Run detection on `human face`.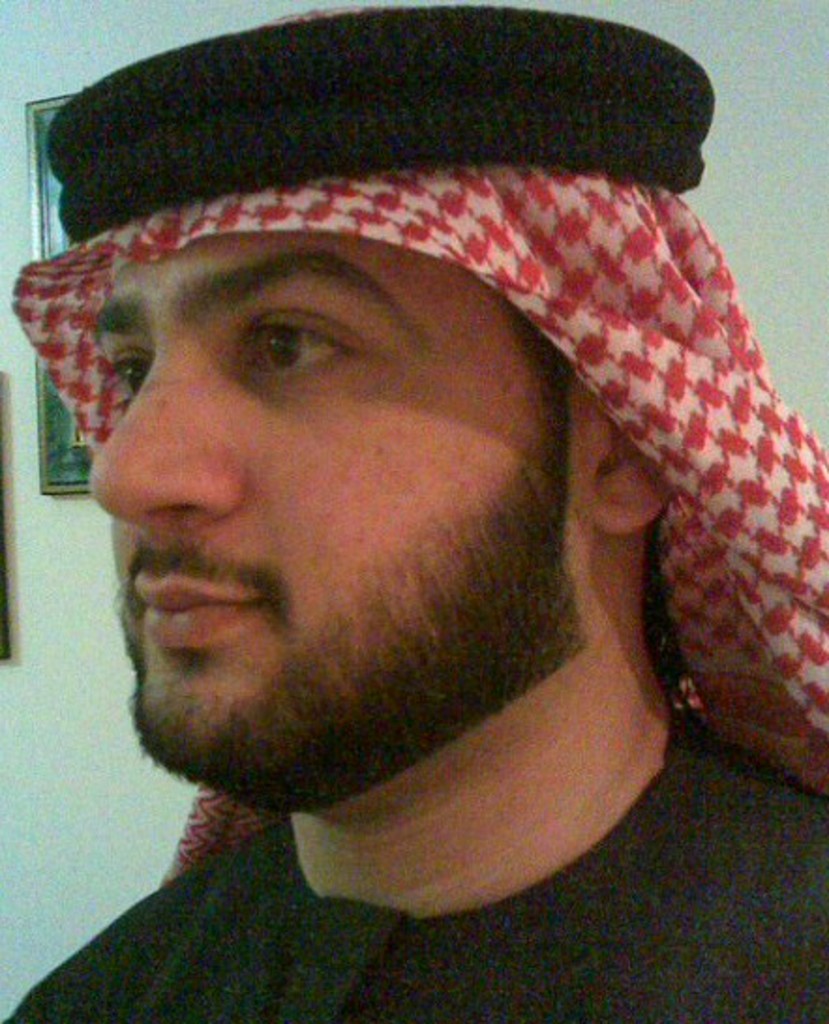
Result: <box>81,234,587,778</box>.
